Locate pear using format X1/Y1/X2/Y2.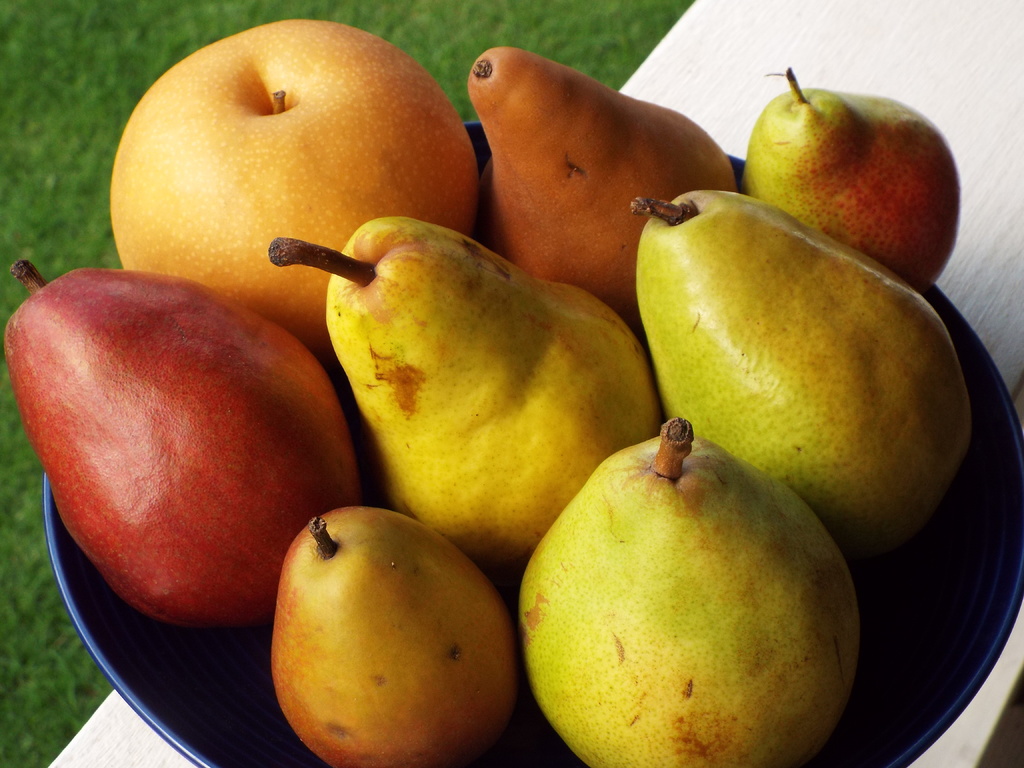
467/53/737/308.
